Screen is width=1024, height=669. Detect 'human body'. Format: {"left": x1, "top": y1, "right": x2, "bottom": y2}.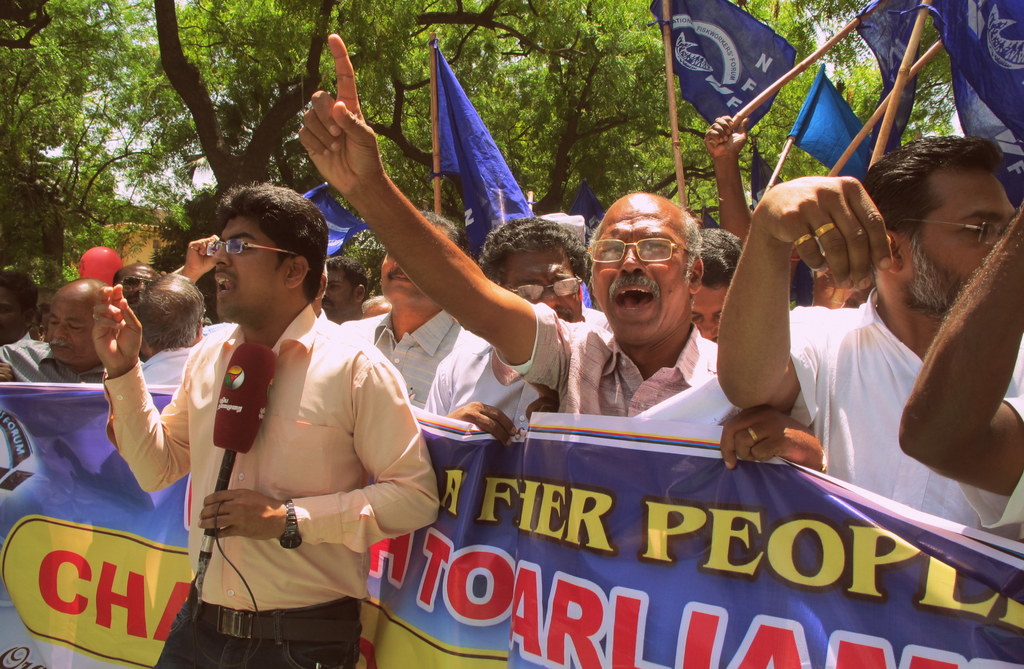
{"left": 719, "top": 126, "right": 1023, "bottom": 518}.
